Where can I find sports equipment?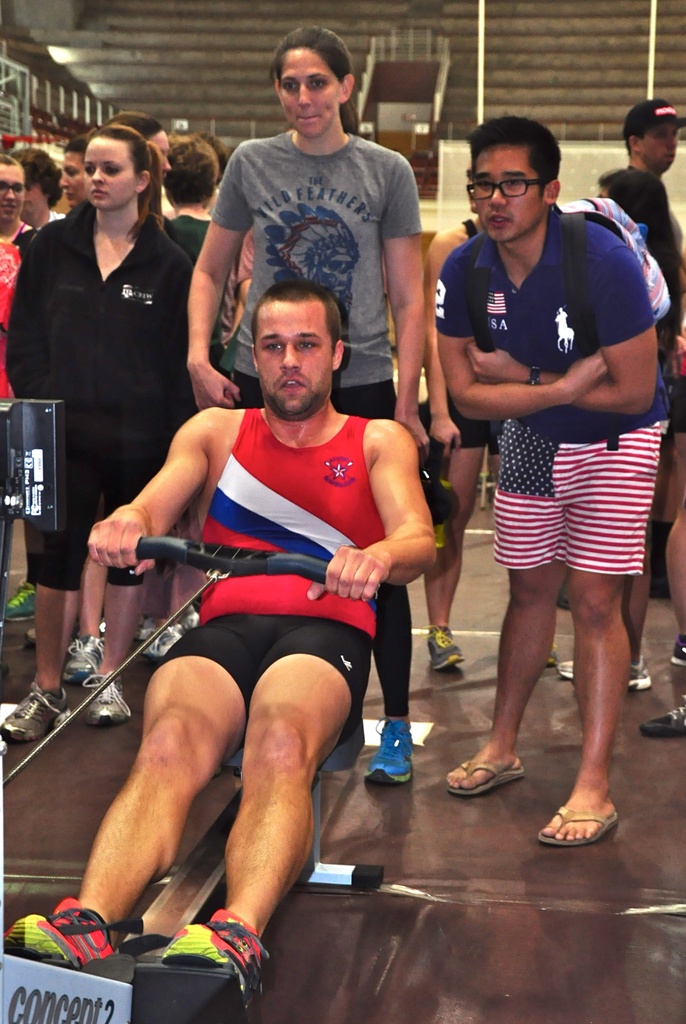
You can find it at region(164, 906, 262, 971).
